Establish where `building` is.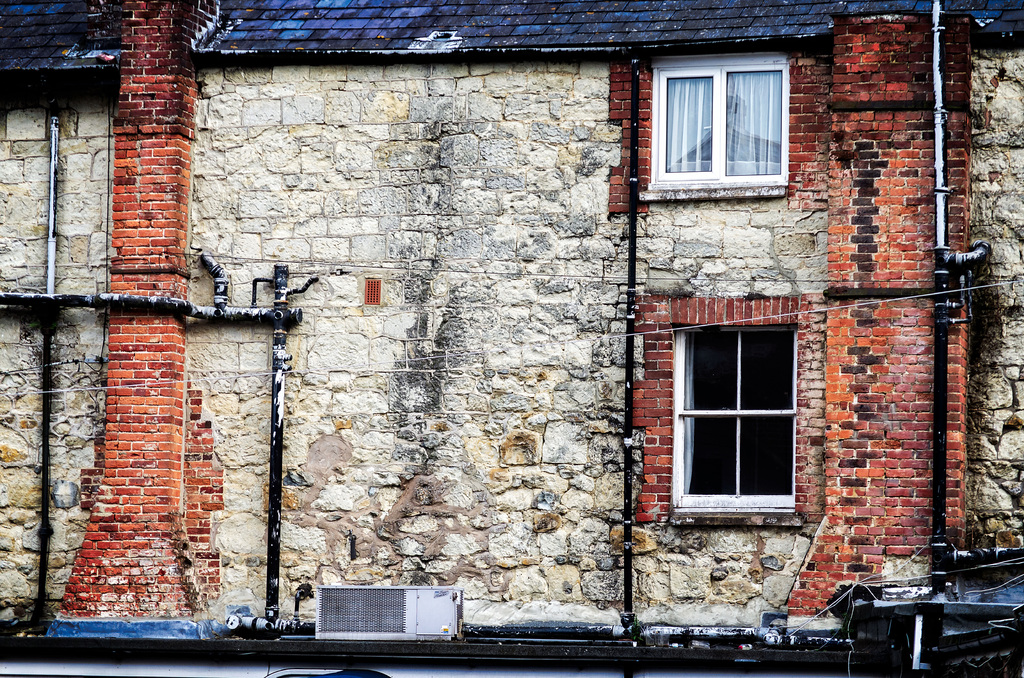
Established at l=0, t=0, r=1023, b=677.
